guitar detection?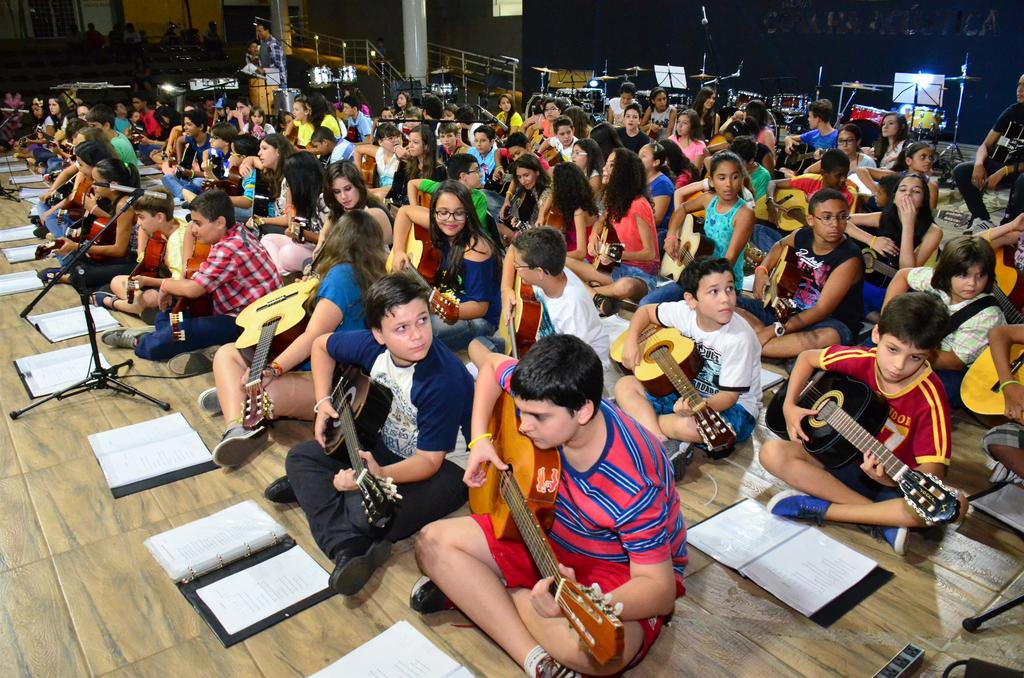
{"x1": 236, "y1": 280, "x2": 328, "y2": 432}
